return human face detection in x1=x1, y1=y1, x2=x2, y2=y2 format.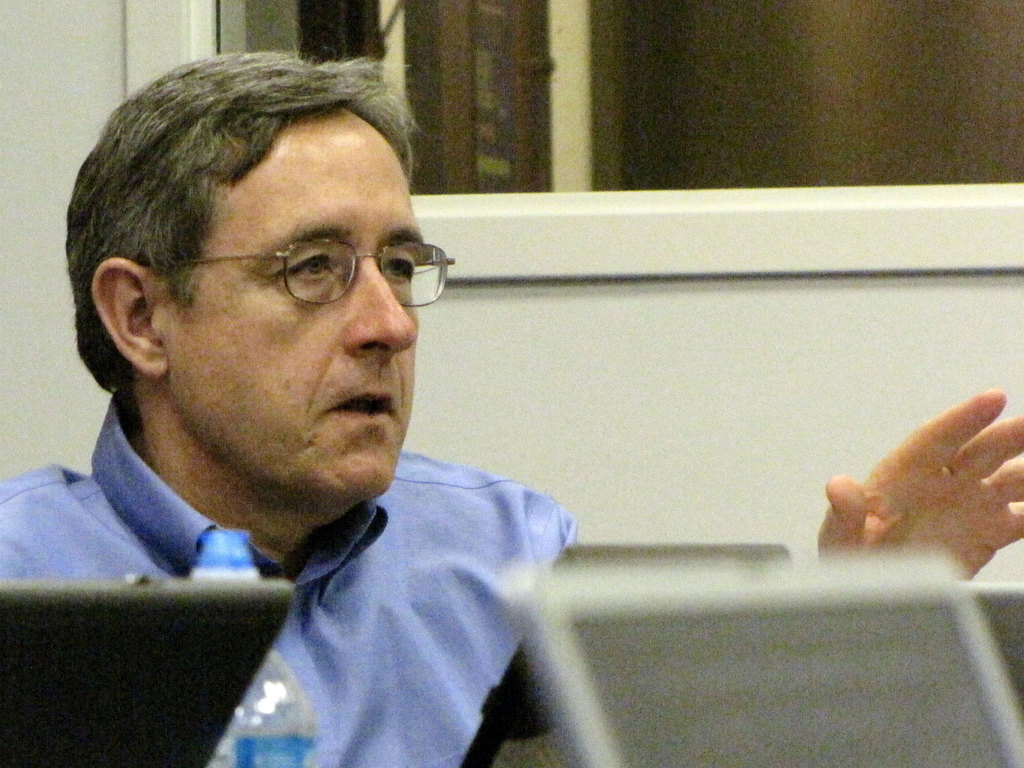
x1=186, y1=116, x2=426, y2=492.
